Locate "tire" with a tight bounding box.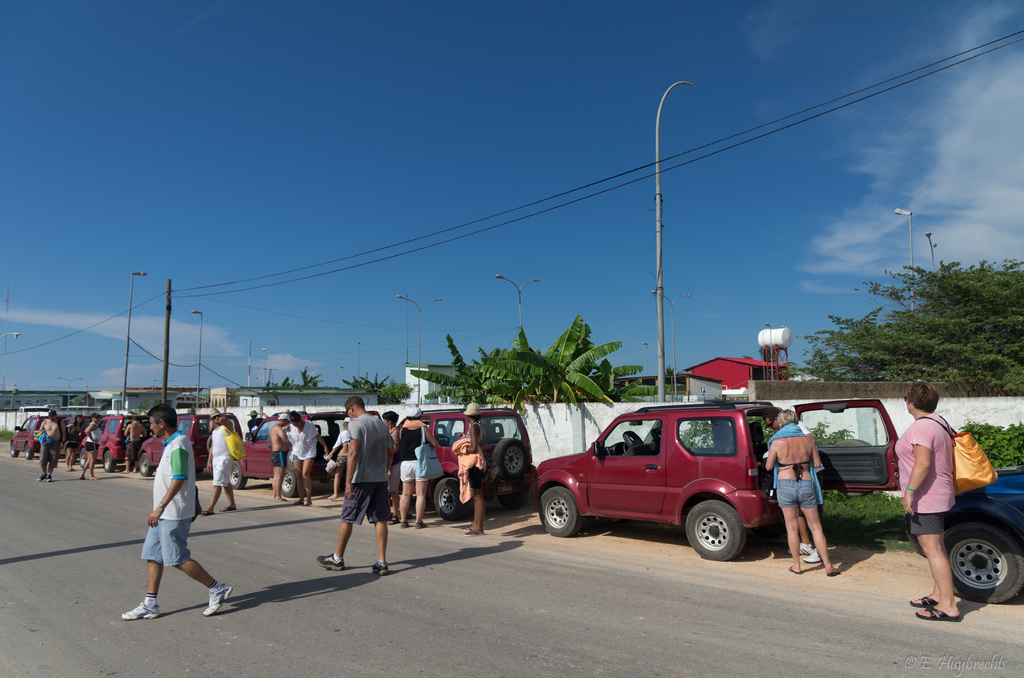
pyautogui.locateOnScreen(140, 454, 151, 475).
